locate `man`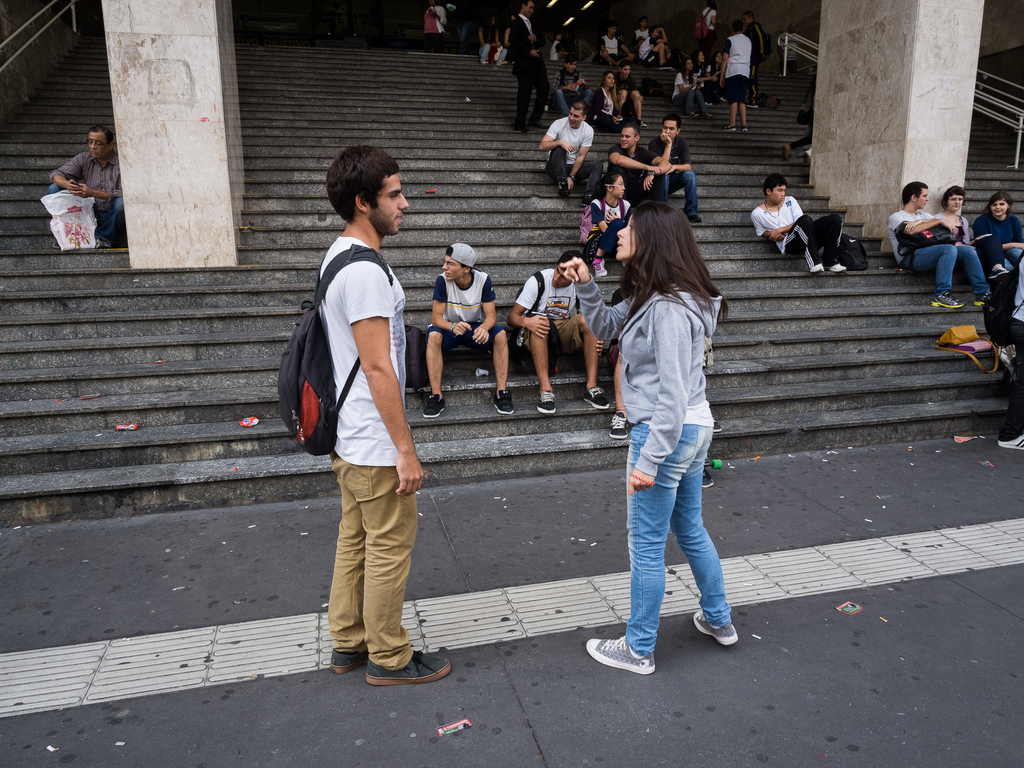
crop(419, 3, 445, 50)
